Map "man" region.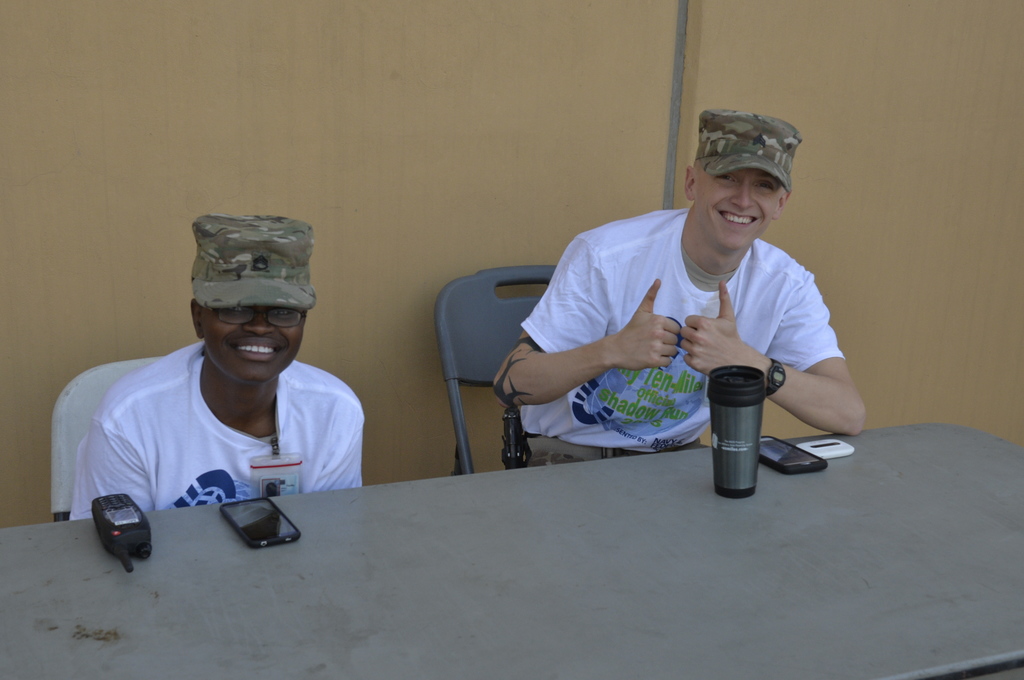
Mapped to box(67, 211, 365, 513).
